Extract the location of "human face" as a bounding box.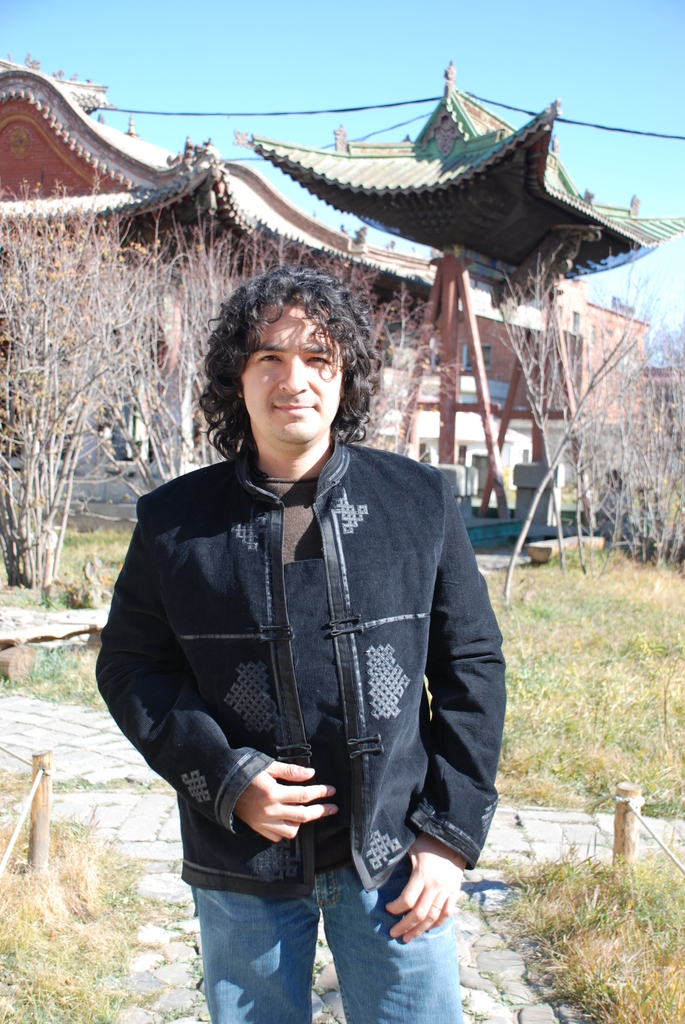
left=242, top=305, right=349, bottom=445.
